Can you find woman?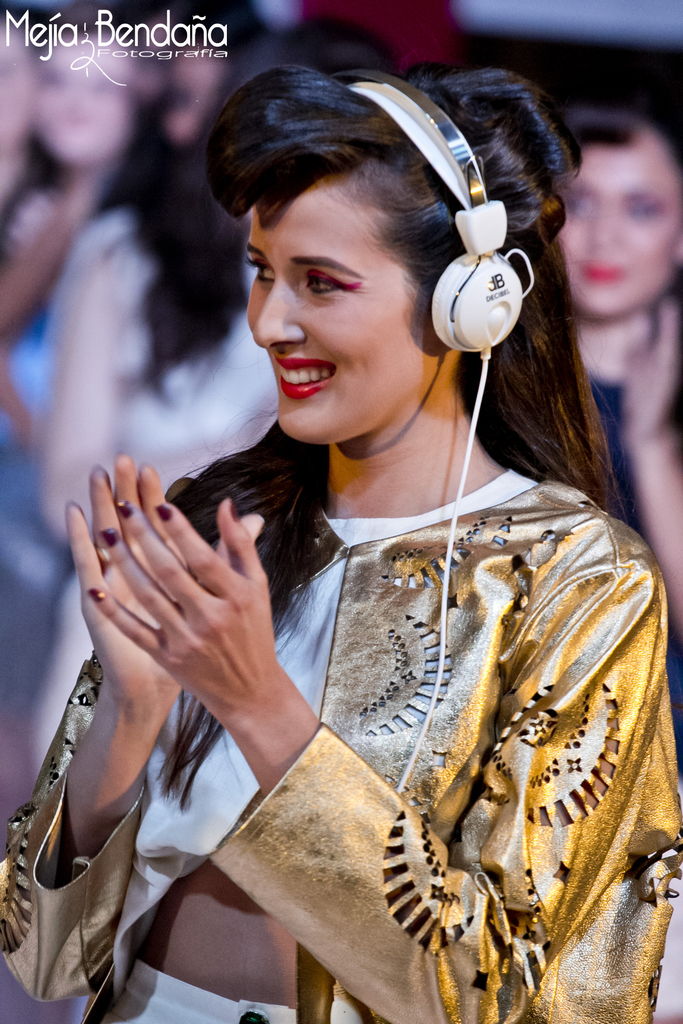
Yes, bounding box: detection(37, 24, 198, 397).
